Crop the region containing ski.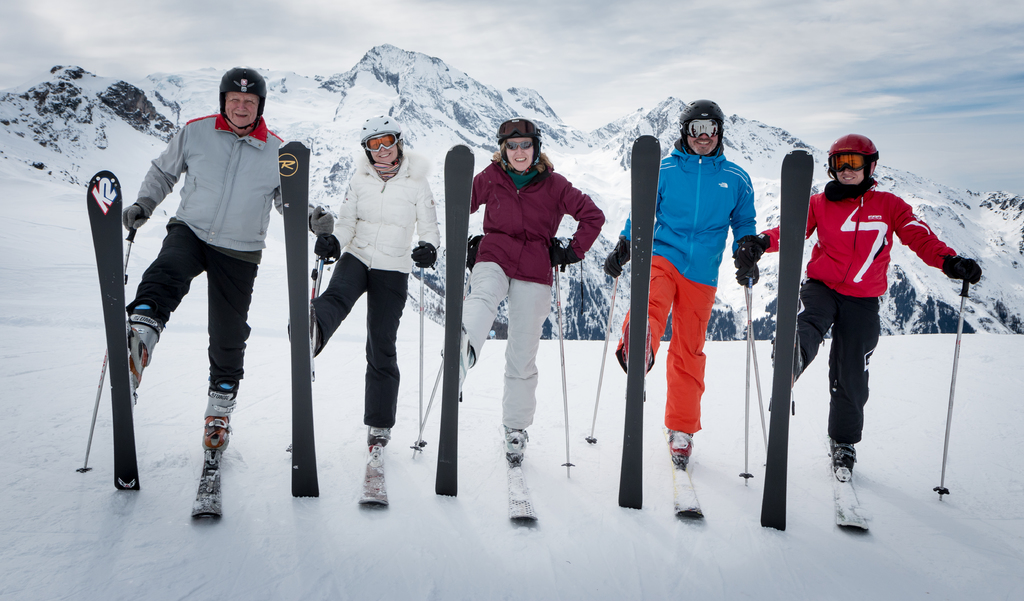
Crop region: (279,140,317,500).
